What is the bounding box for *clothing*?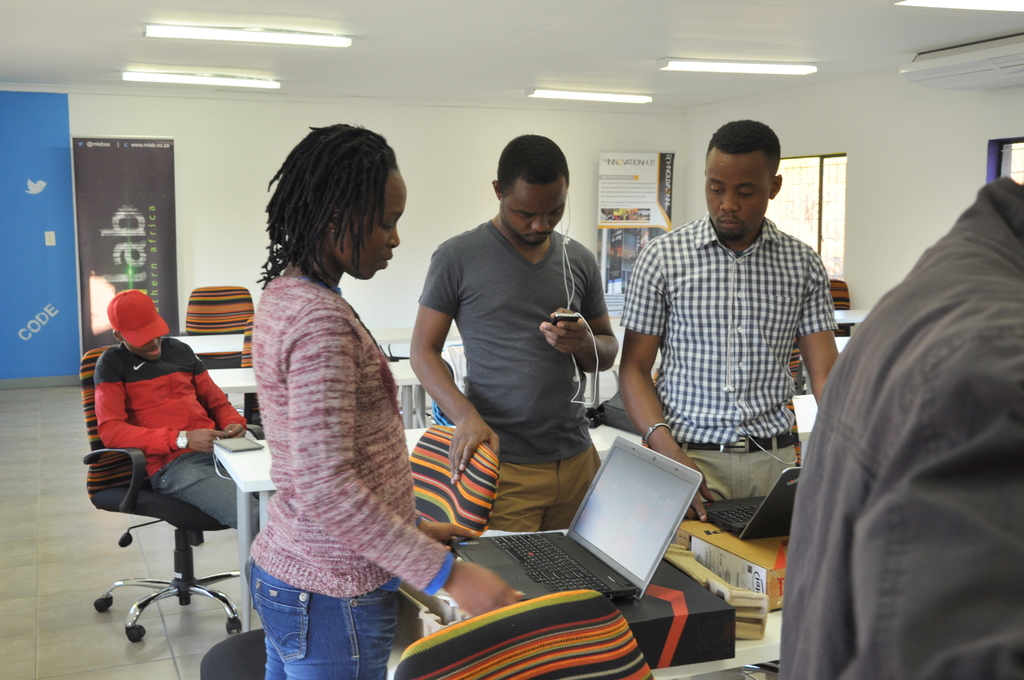
89, 343, 260, 538.
